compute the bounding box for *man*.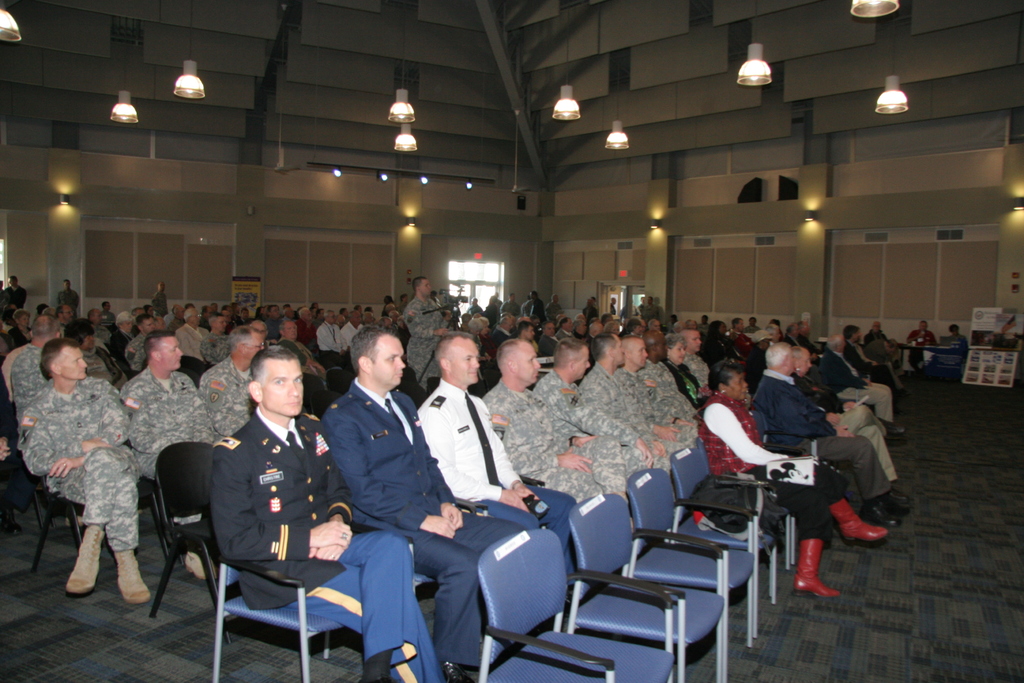
(x1=500, y1=288, x2=522, y2=318).
